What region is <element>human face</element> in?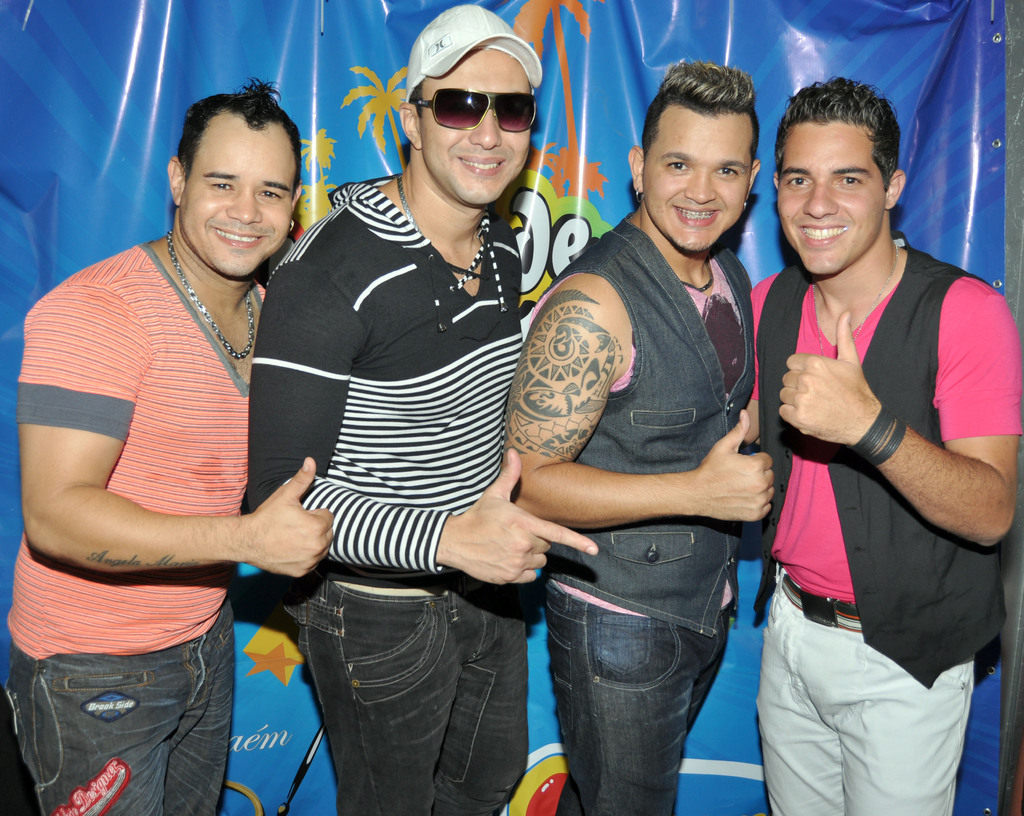
bbox=[420, 51, 531, 208].
